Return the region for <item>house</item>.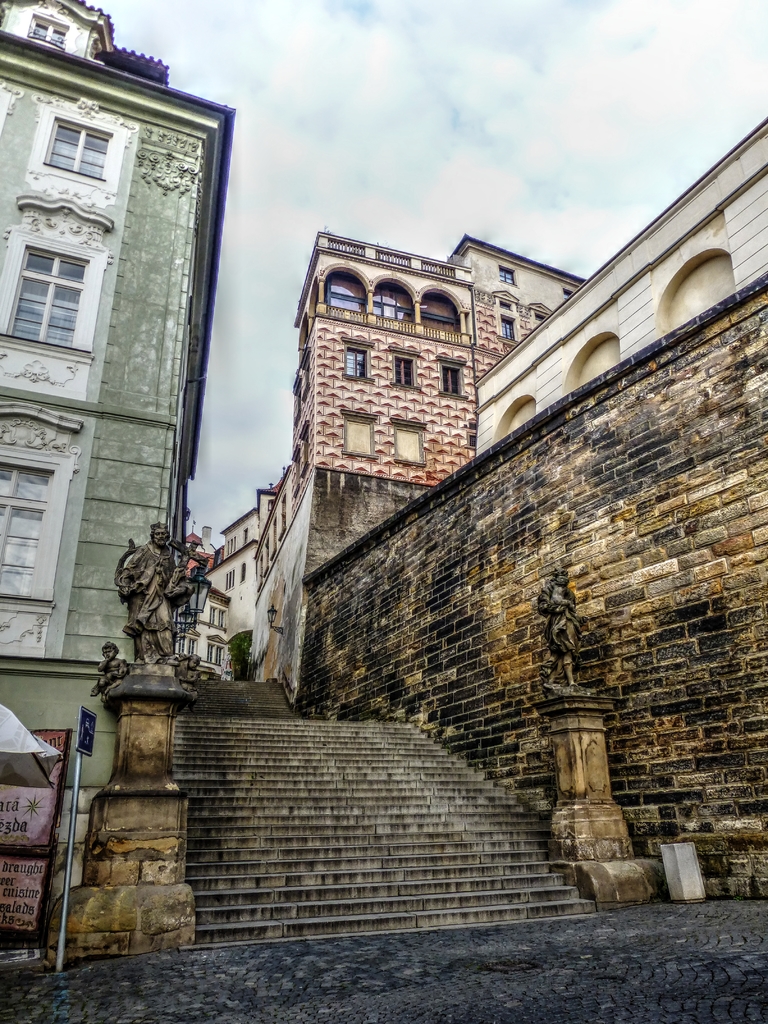
locate(179, 460, 279, 703).
